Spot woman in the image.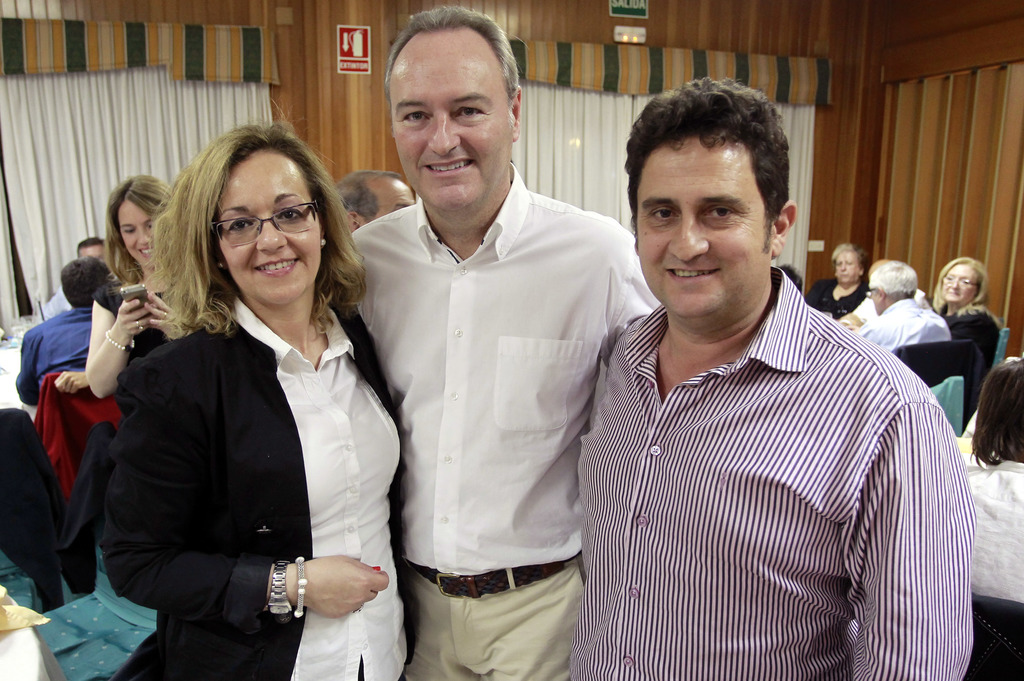
woman found at 804,243,872,319.
